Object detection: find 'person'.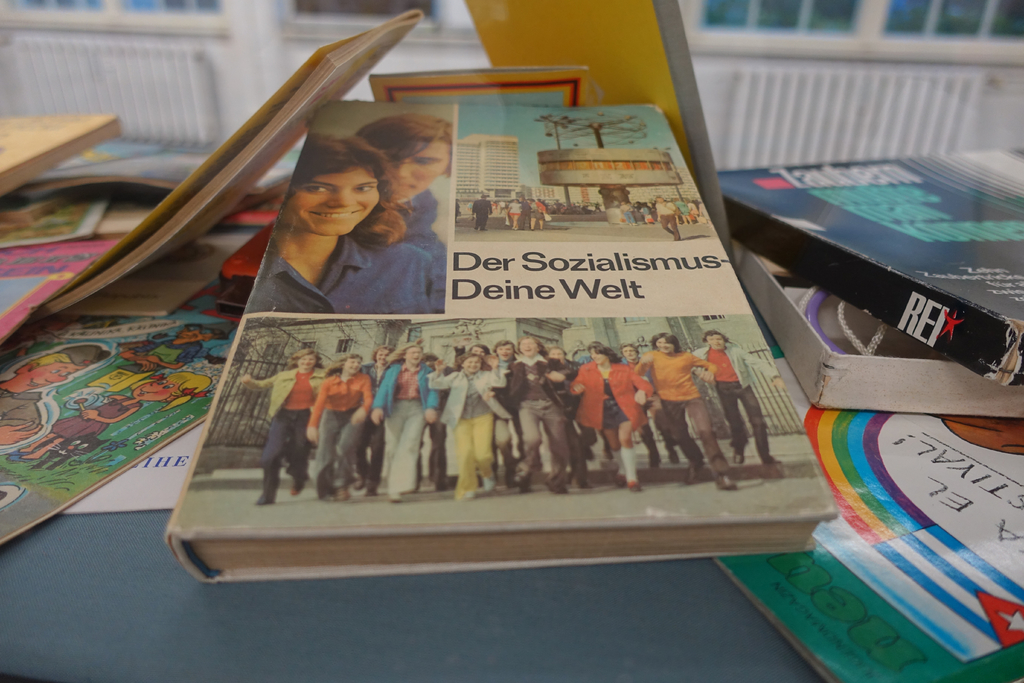
box=[654, 194, 689, 245].
